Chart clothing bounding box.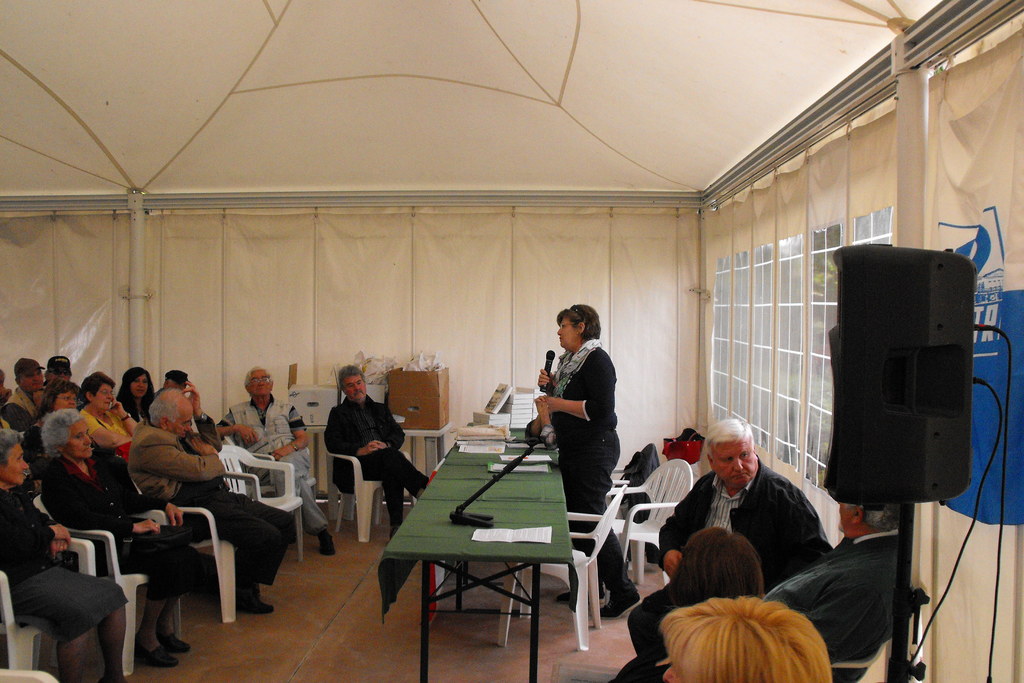
Charted: <box>288,474,326,544</box>.
